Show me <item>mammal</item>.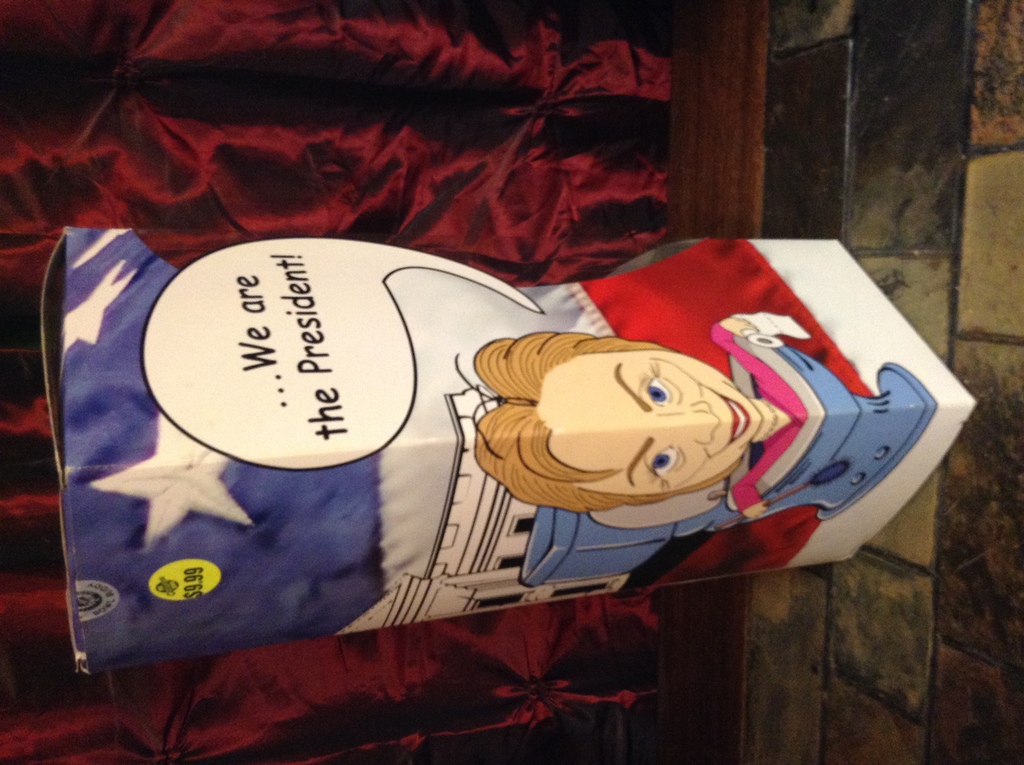
<item>mammal</item> is here: 458:285:951:524.
